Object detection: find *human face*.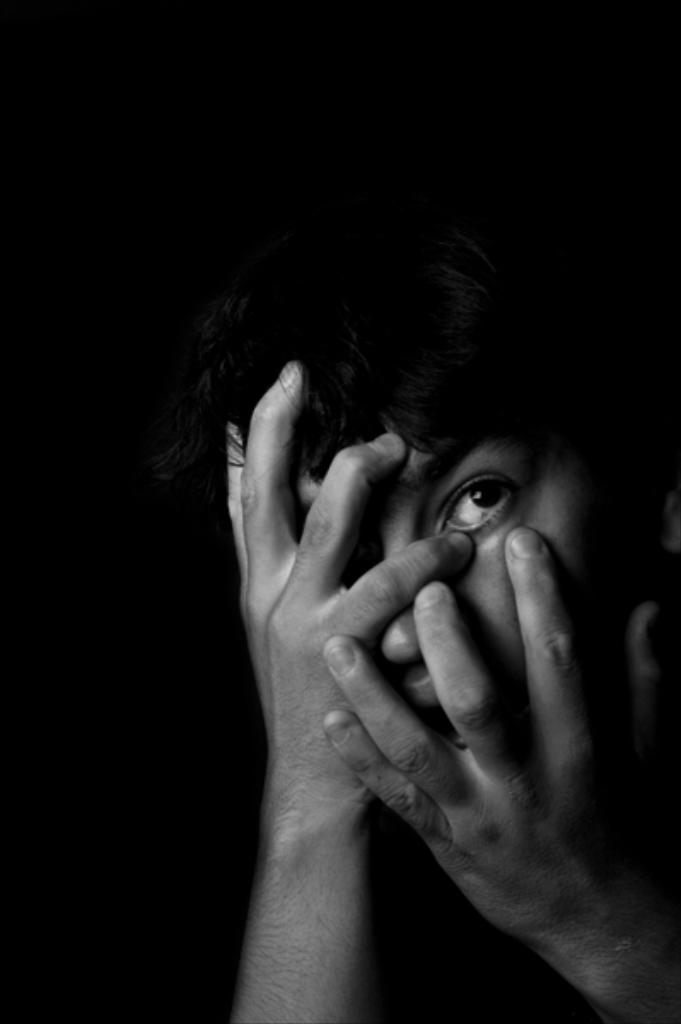
(288, 410, 620, 754).
